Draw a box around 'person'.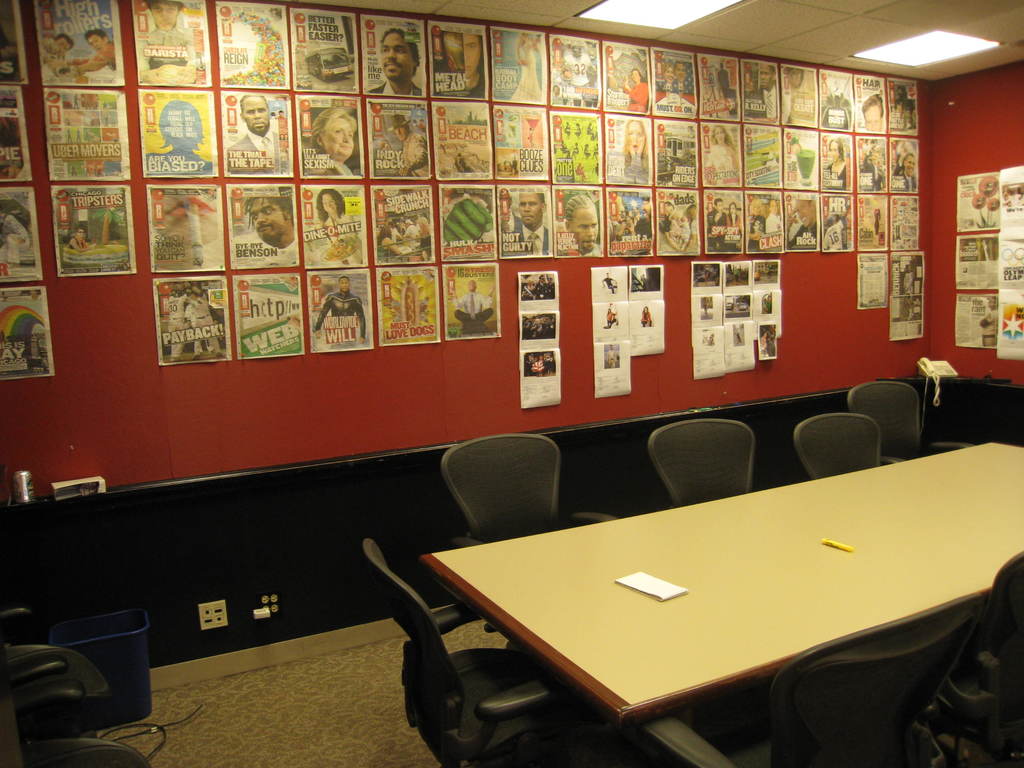
<bbox>821, 140, 844, 191</bbox>.
